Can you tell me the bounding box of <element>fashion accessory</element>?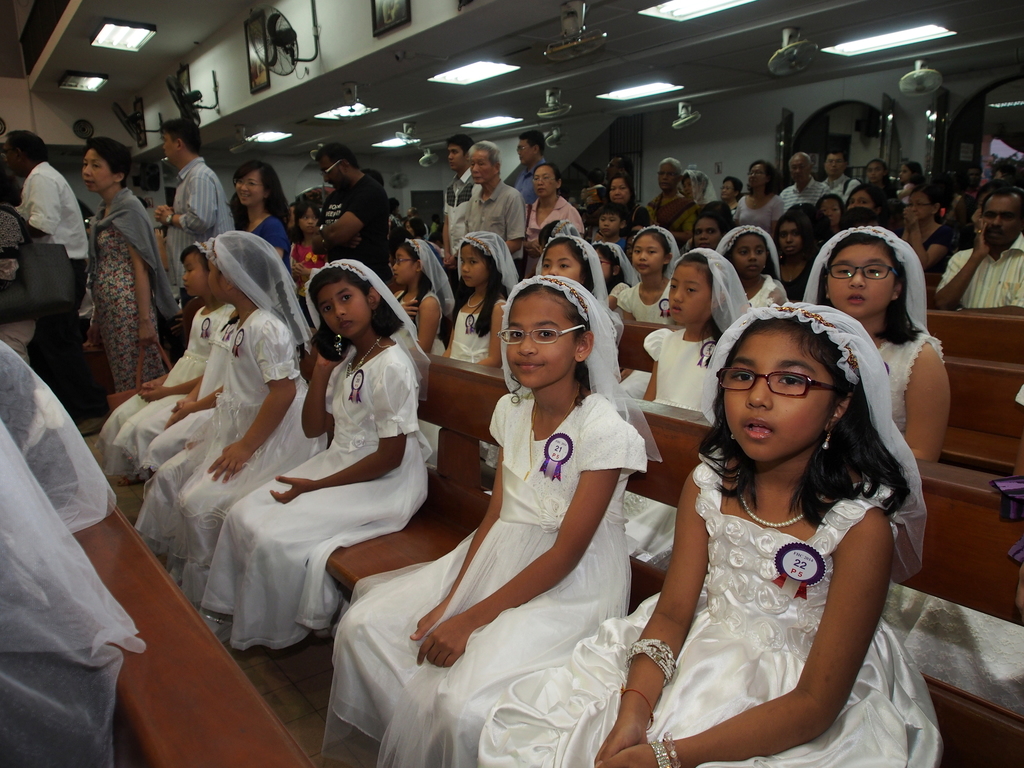
crop(729, 486, 810, 528).
